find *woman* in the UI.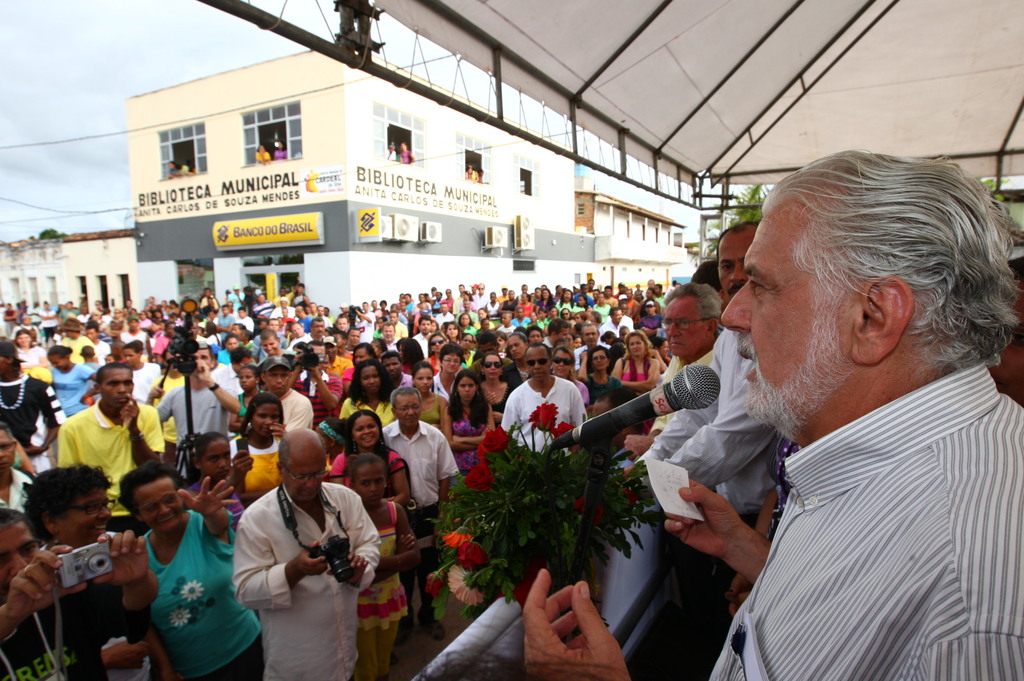
UI element at box=[550, 346, 589, 404].
